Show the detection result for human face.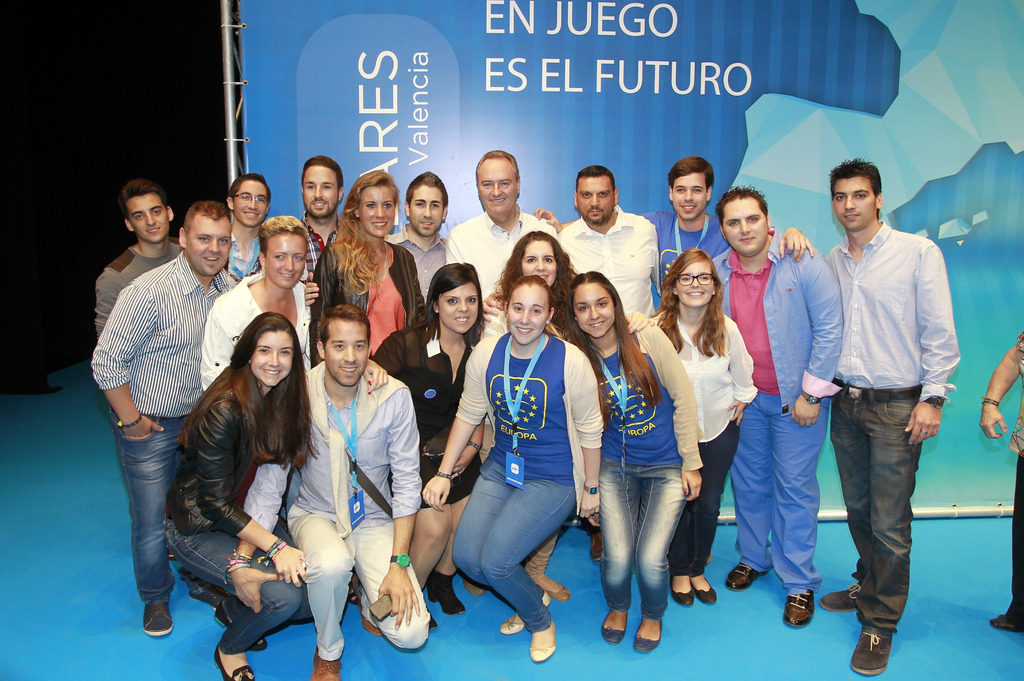
Rect(266, 233, 306, 288).
